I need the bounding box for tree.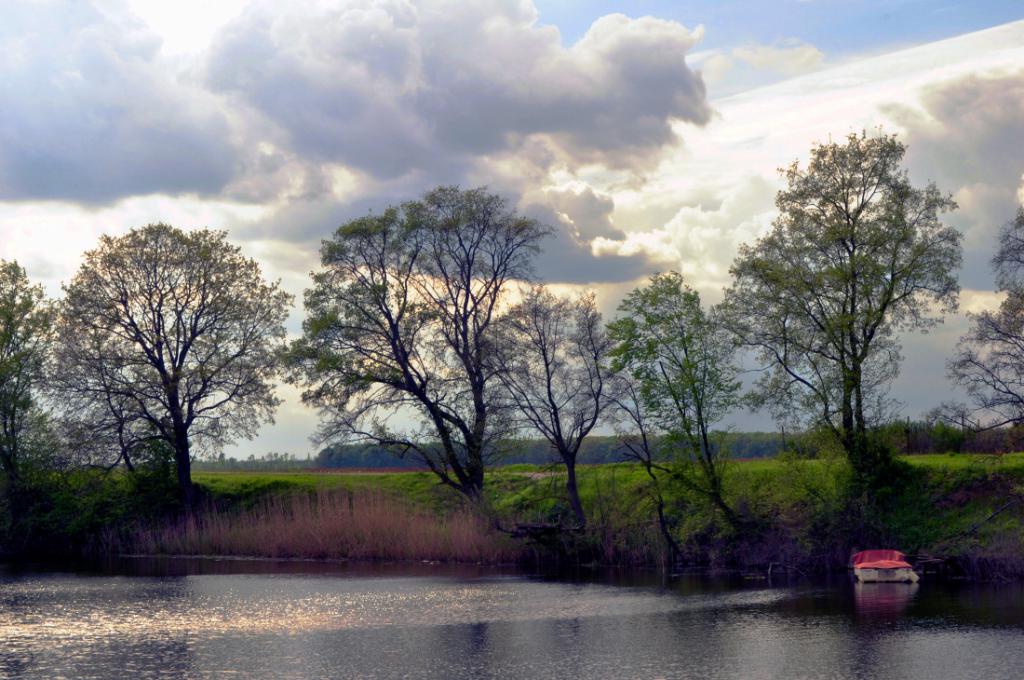
Here it is: <bbox>37, 215, 310, 505</bbox>.
